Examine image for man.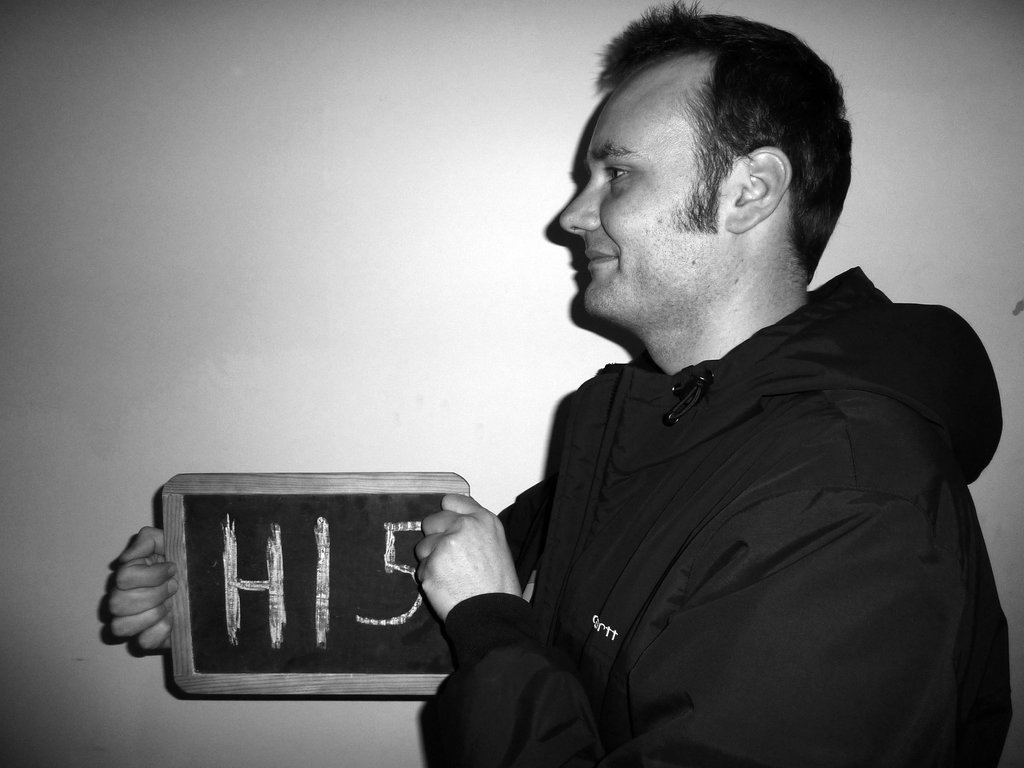
Examination result: [102, 1, 1012, 767].
